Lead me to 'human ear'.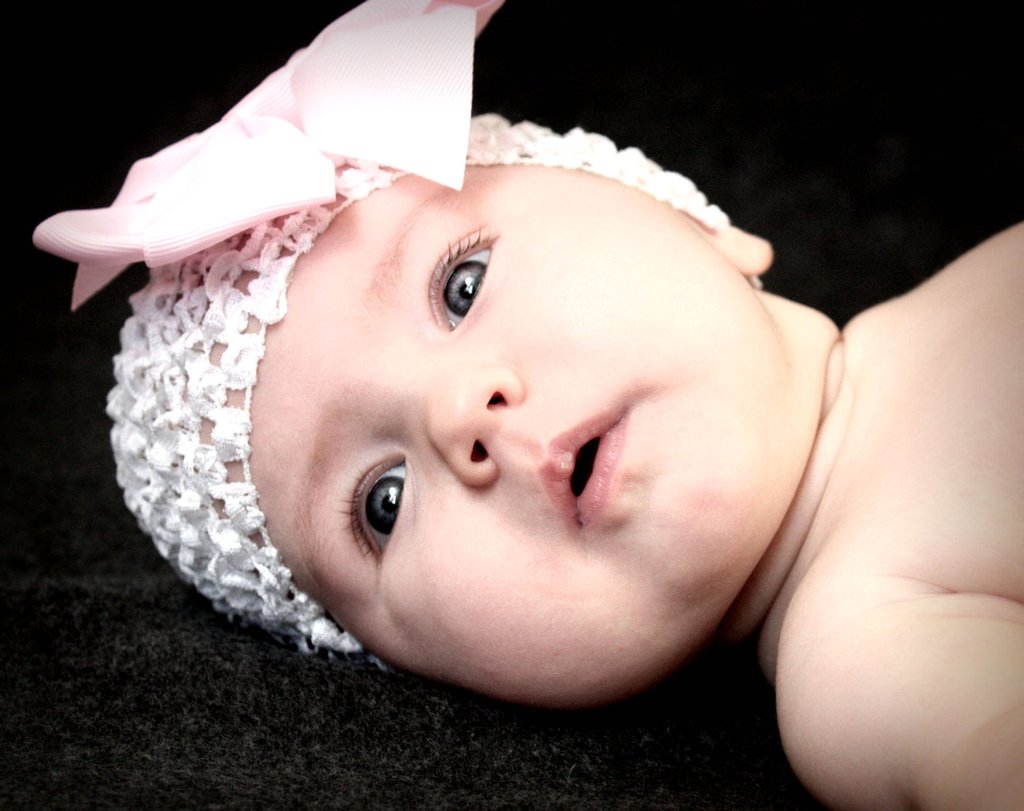
Lead to x1=708 y1=221 x2=772 y2=278.
